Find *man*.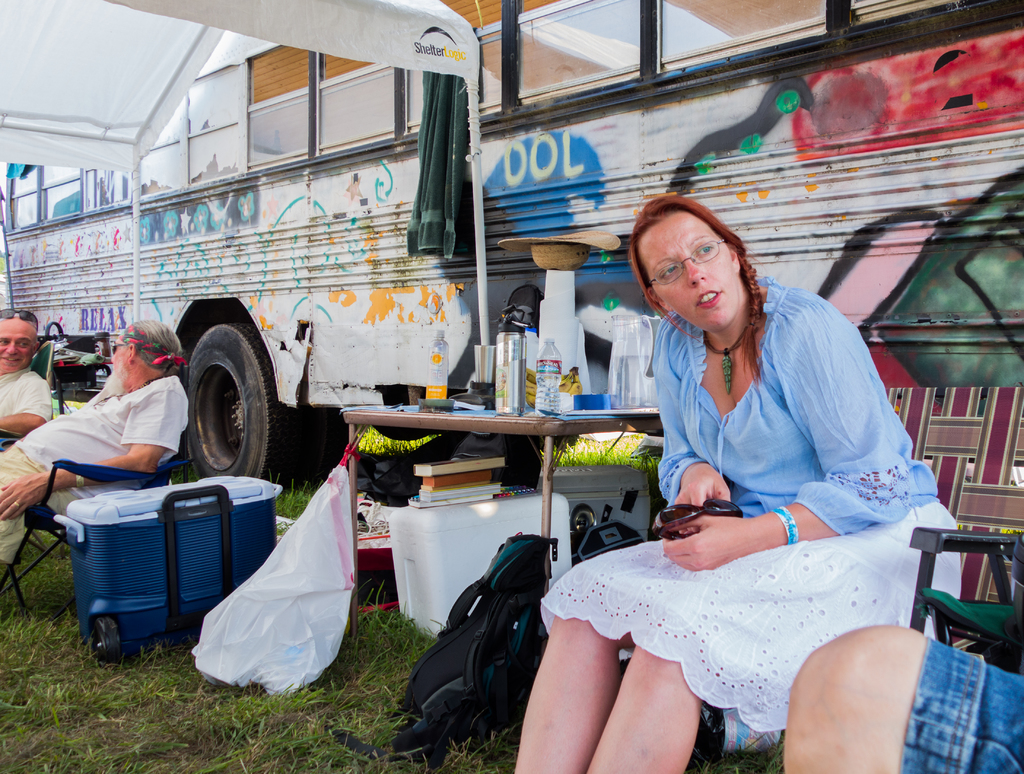
x1=0, y1=324, x2=195, y2=578.
